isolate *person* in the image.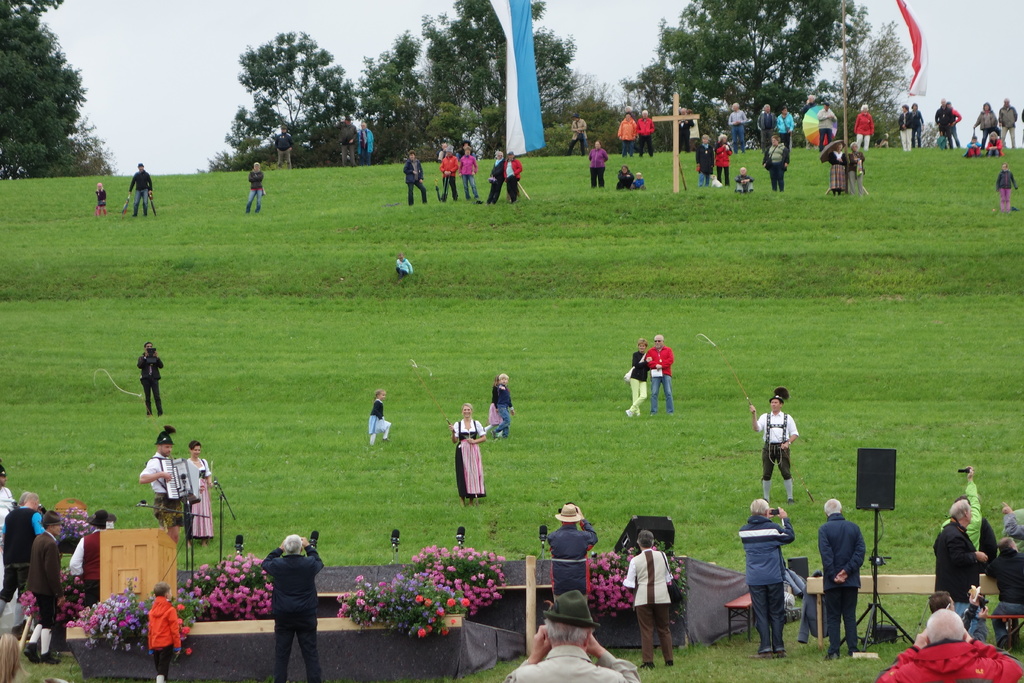
Isolated region: select_region(616, 169, 627, 194).
